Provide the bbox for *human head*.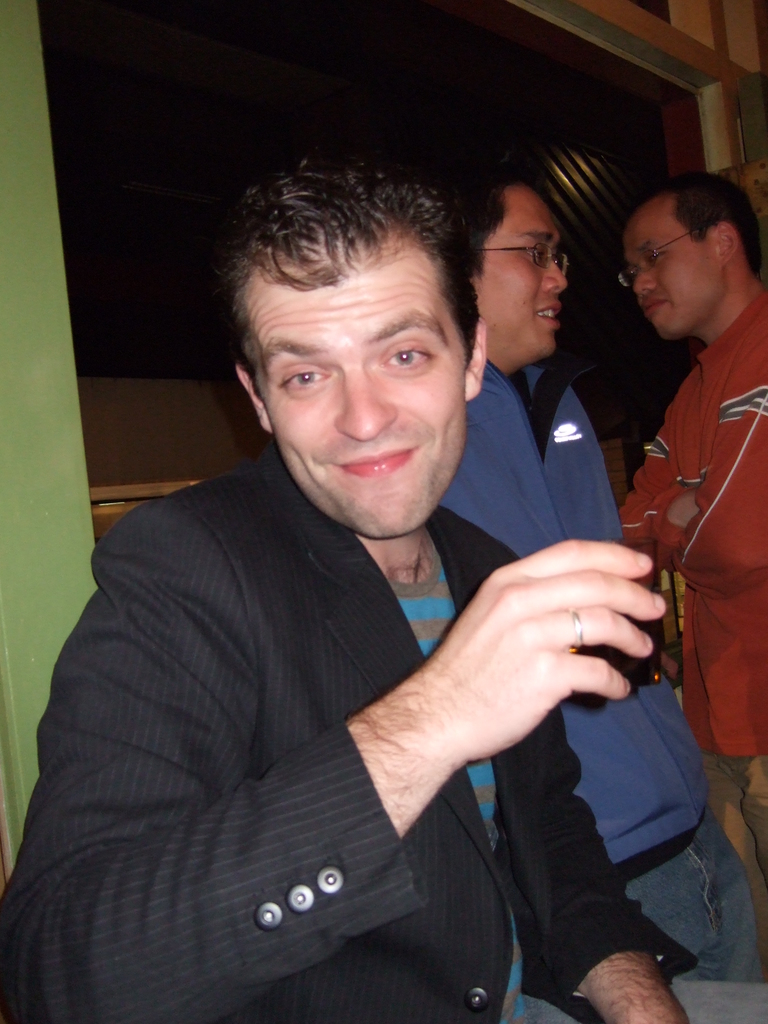
rect(452, 177, 569, 366).
